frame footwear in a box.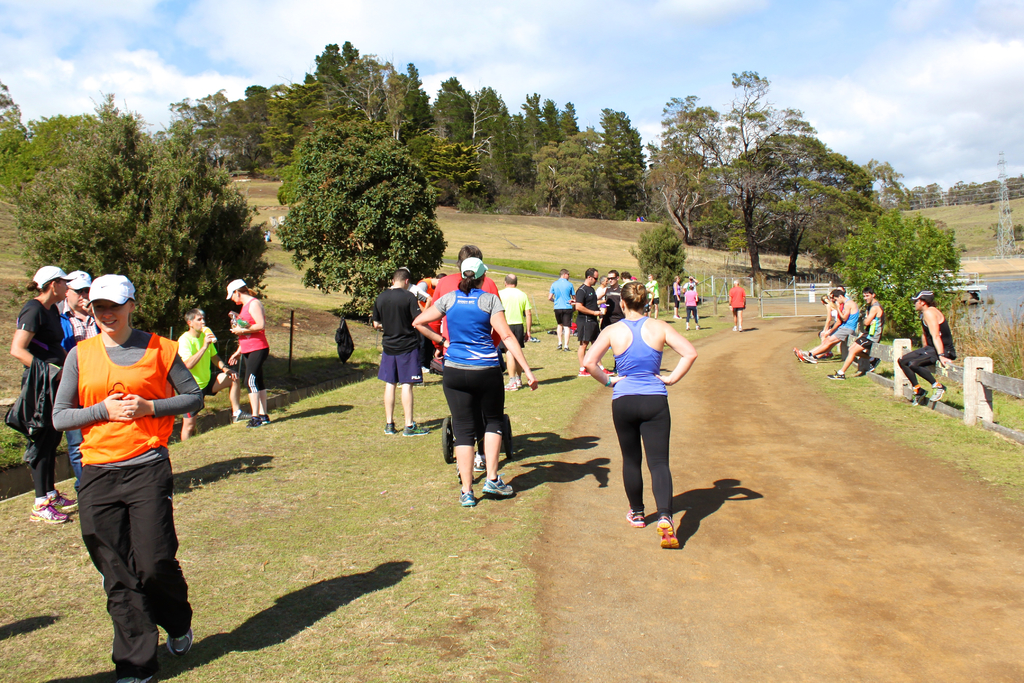
483,473,514,495.
